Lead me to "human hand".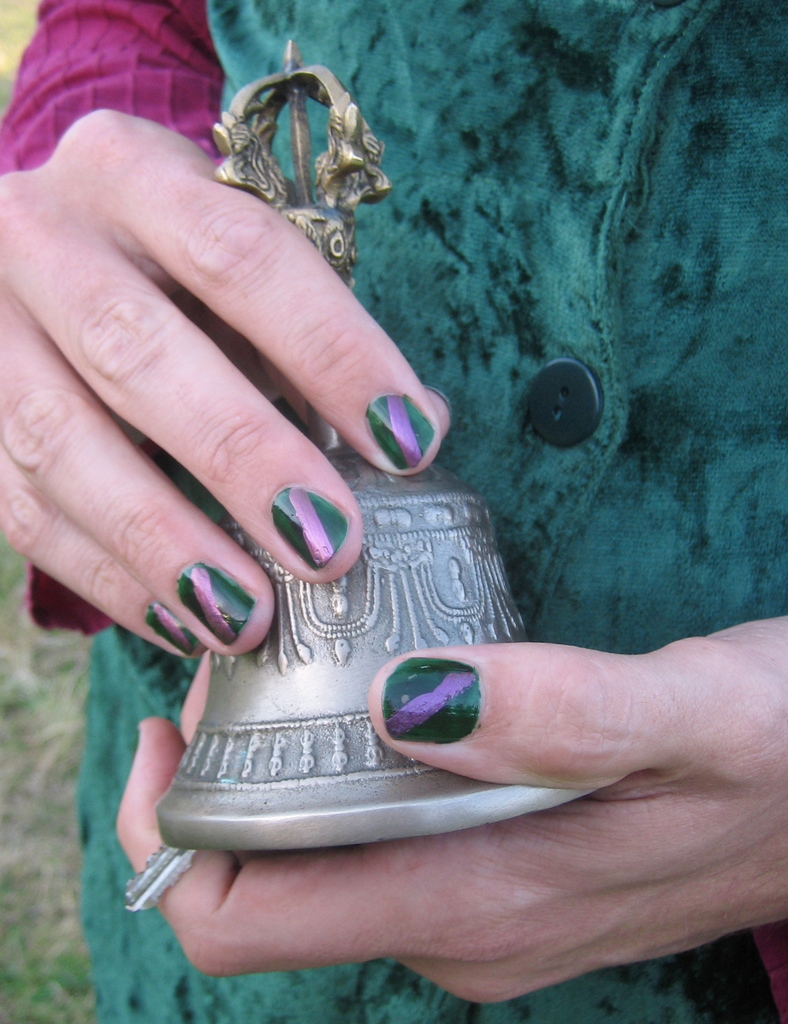
Lead to [x1=0, y1=103, x2=442, y2=659].
